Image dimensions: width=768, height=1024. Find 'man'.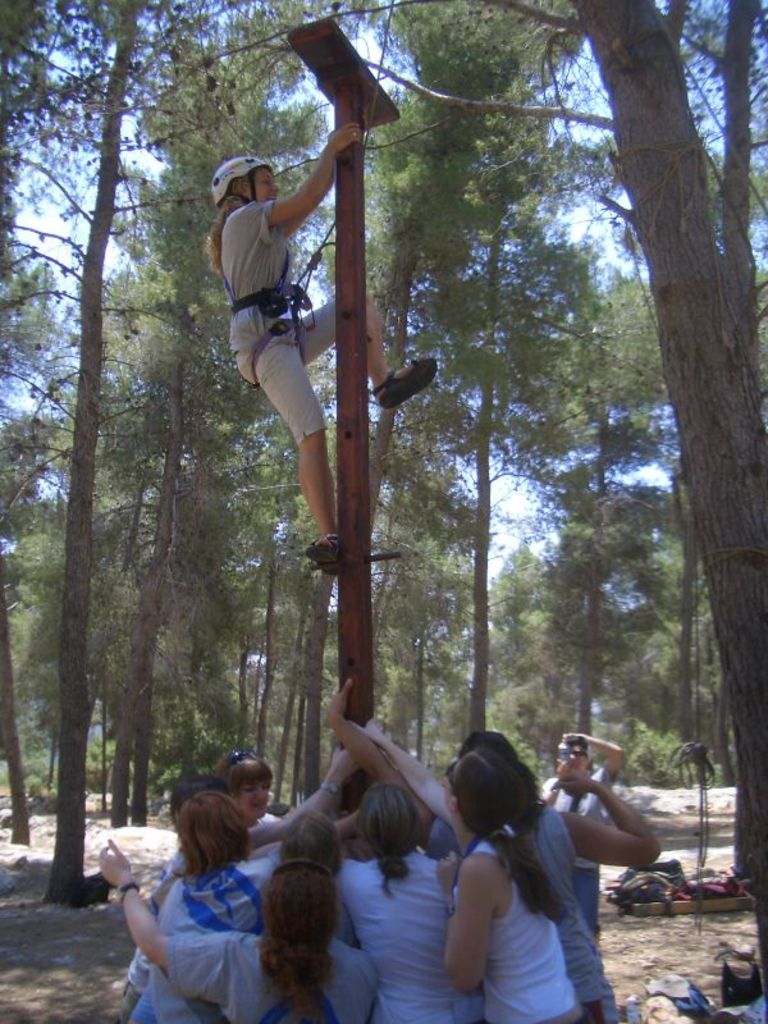
rect(216, 143, 431, 596).
